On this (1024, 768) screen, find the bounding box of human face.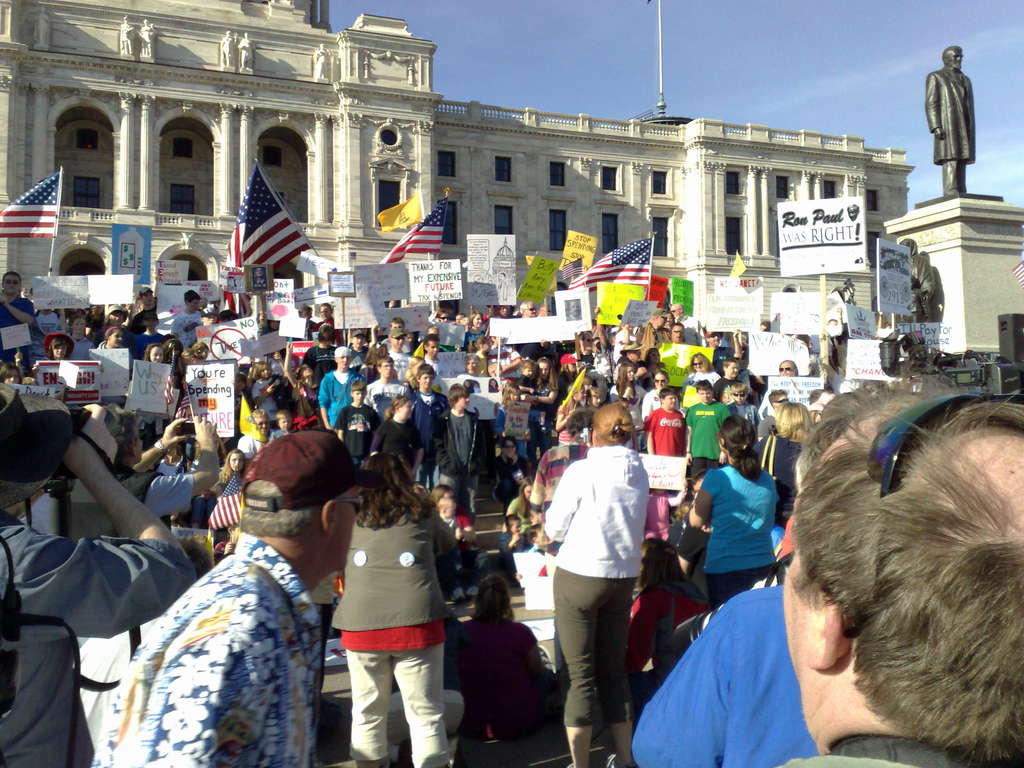
Bounding box: 656, 375, 671, 387.
